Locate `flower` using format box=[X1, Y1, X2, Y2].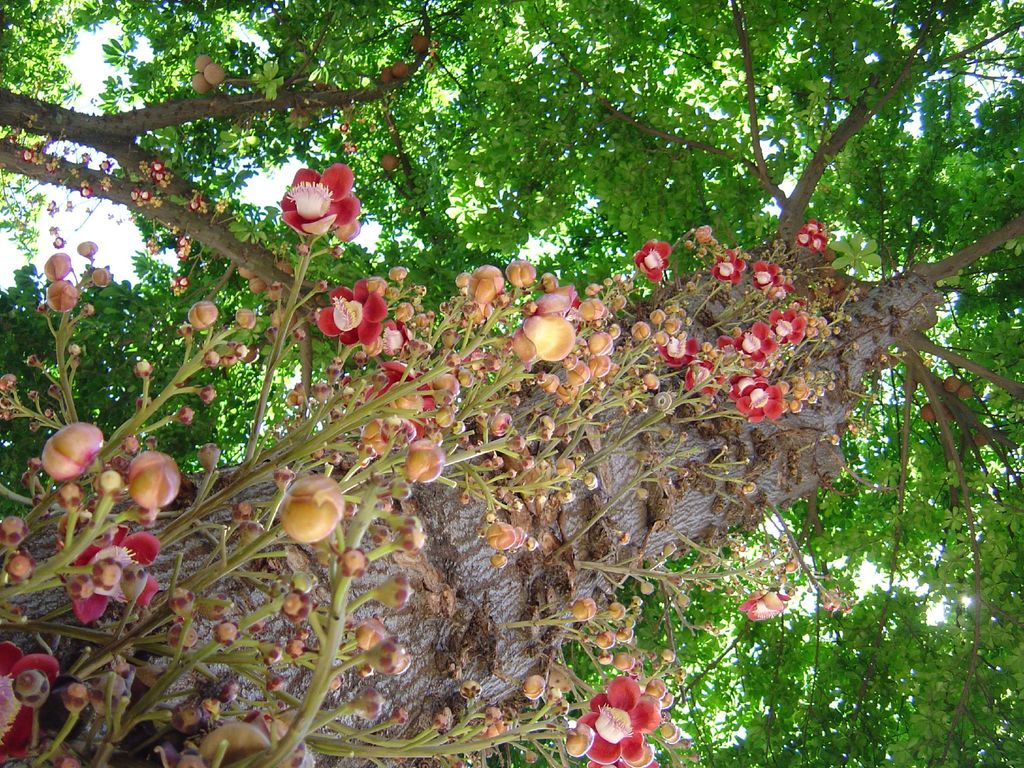
box=[712, 248, 747, 285].
